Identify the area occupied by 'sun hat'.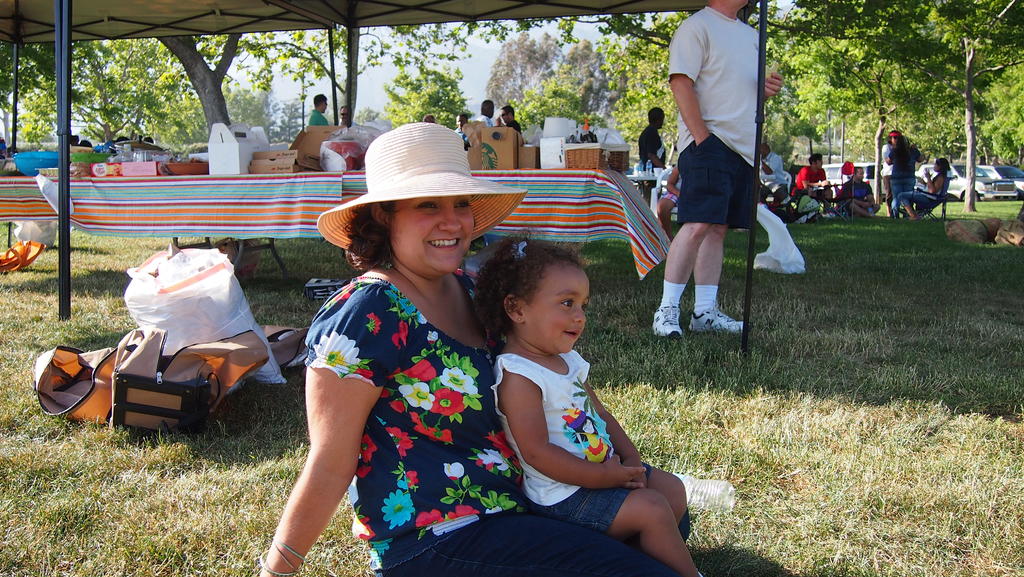
Area: [838,159,856,177].
